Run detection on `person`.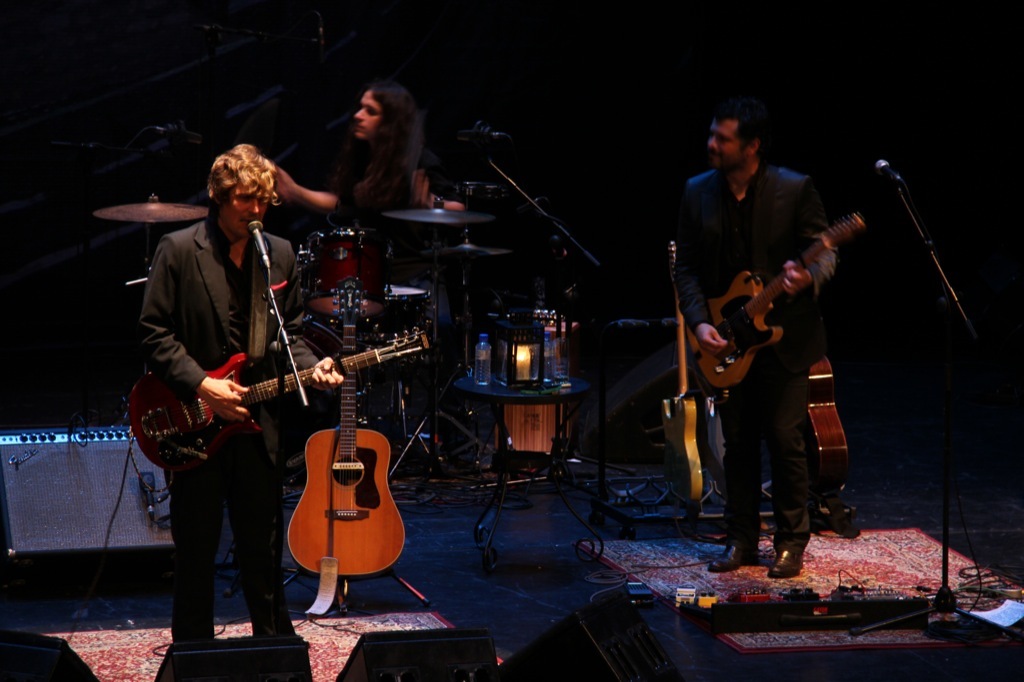
Result: x1=672, y1=100, x2=837, y2=576.
